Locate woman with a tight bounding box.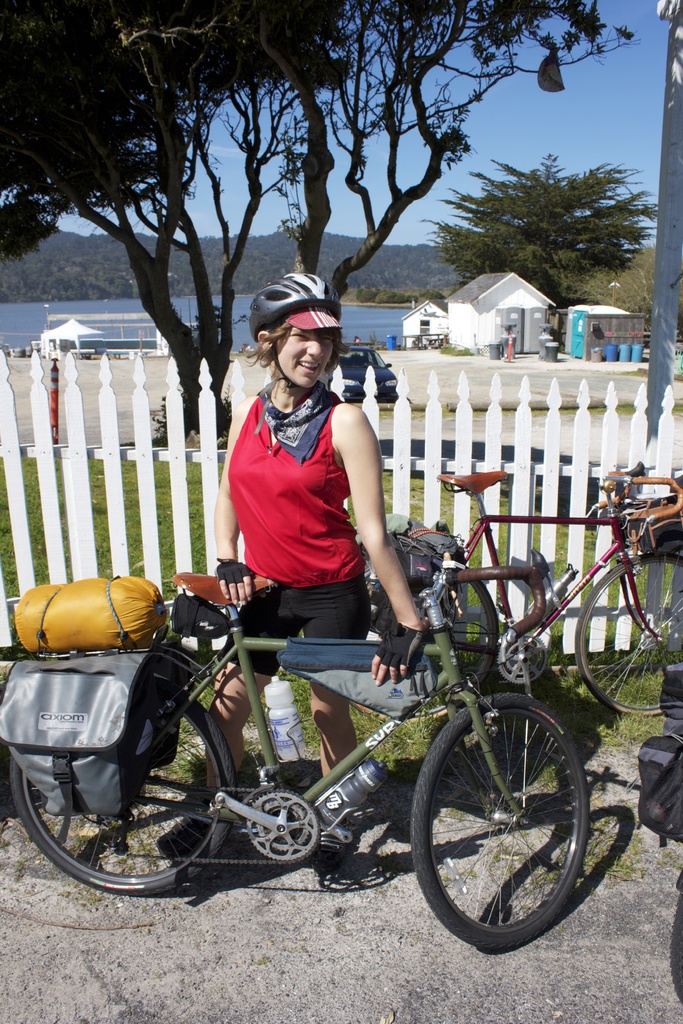
BBox(163, 269, 431, 873).
